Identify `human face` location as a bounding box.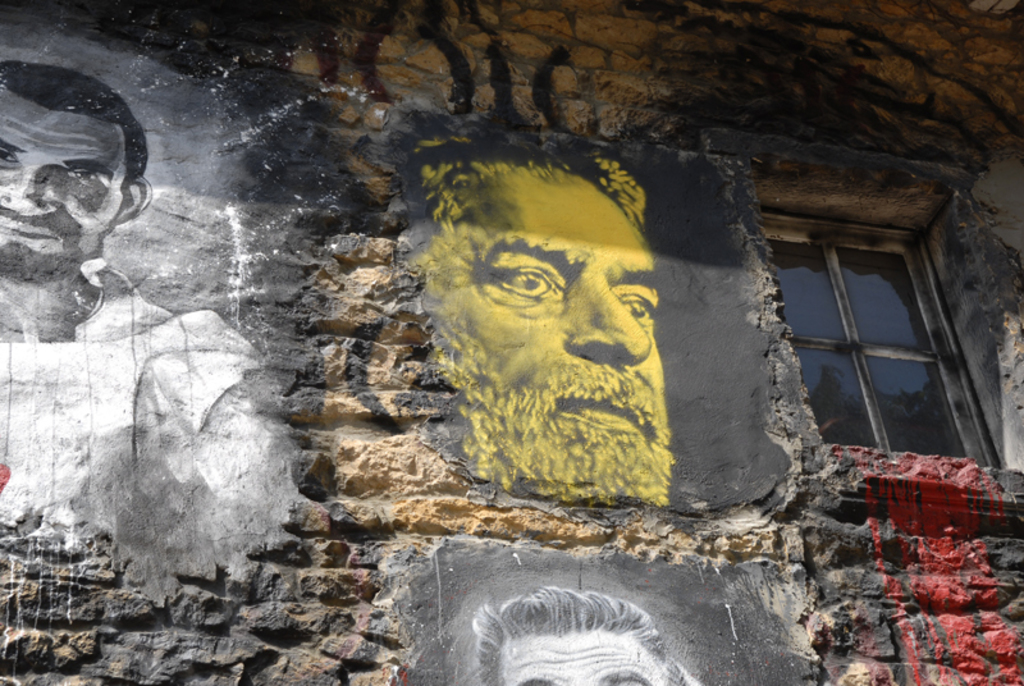
crop(489, 608, 678, 685).
